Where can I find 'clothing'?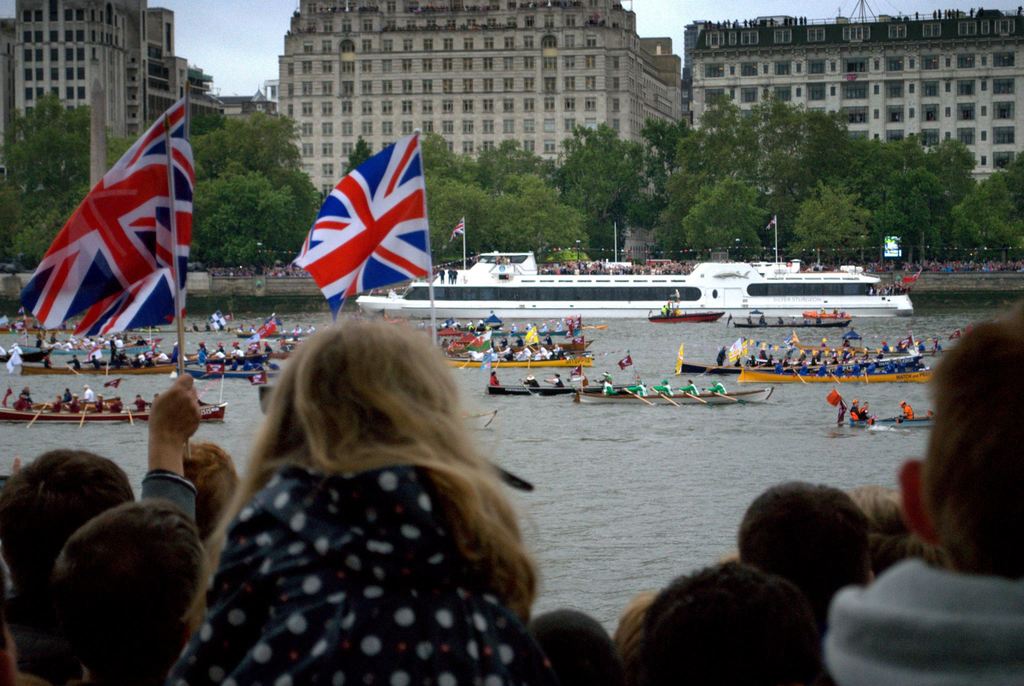
You can find it at <bbox>555, 346, 559, 351</bbox>.
